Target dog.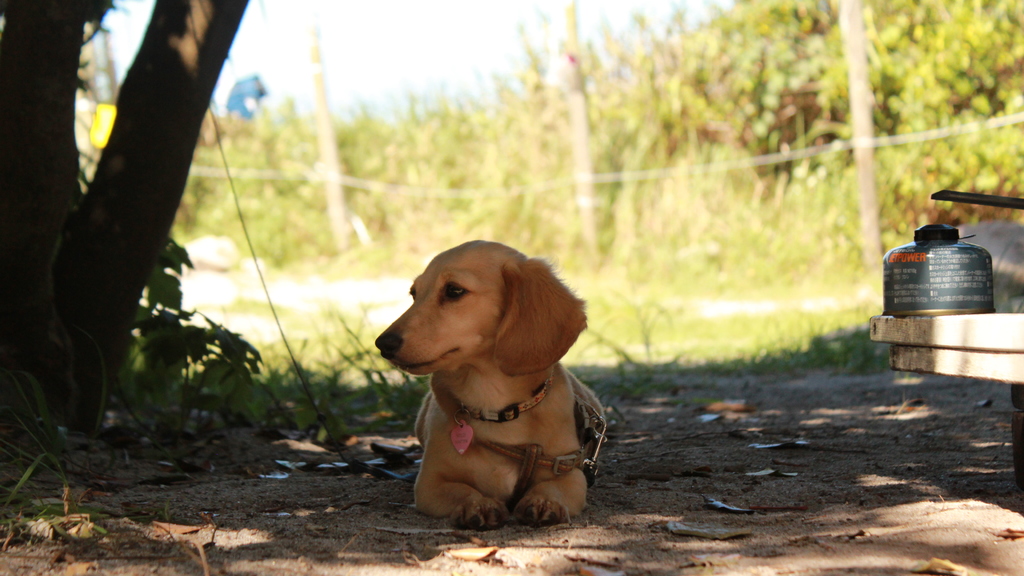
Target region: 371, 237, 607, 525.
